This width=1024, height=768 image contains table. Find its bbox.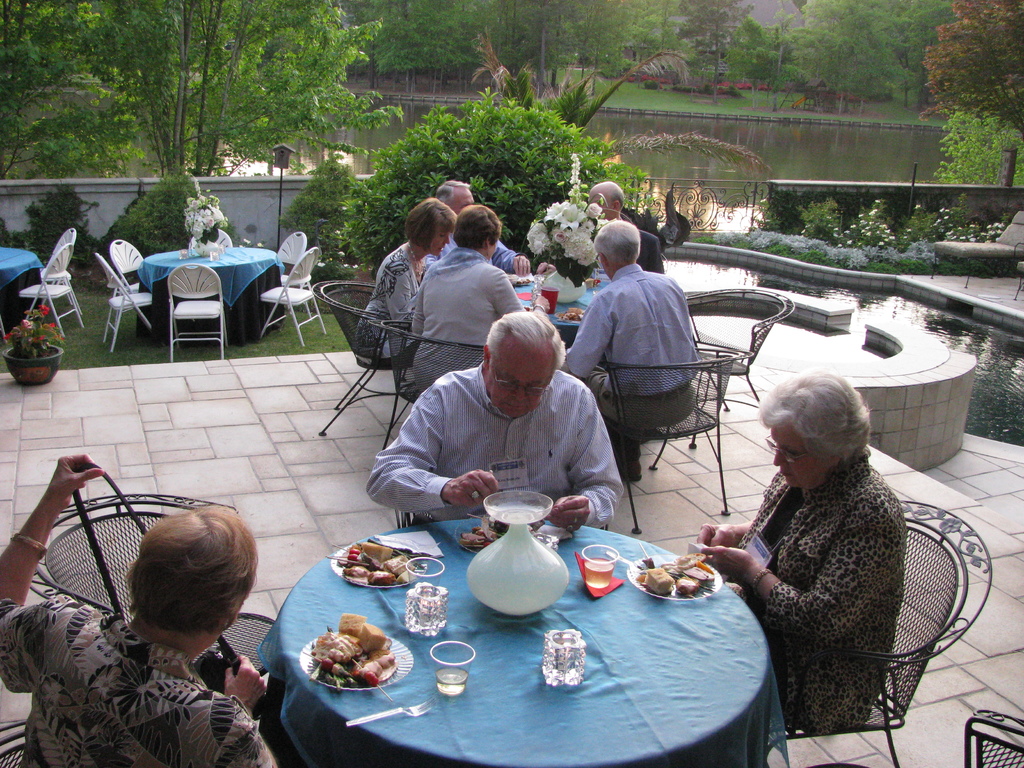
Rect(509, 273, 610, 351).
